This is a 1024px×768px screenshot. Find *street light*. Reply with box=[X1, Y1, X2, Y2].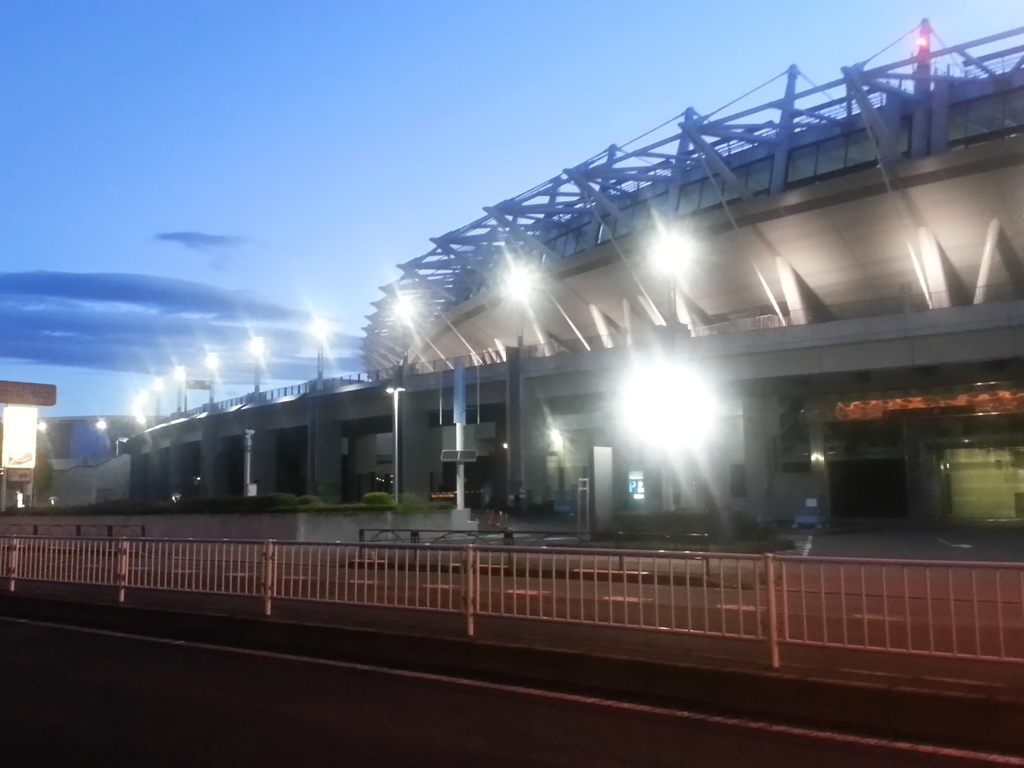
box=[202, 355, 216, 405].
